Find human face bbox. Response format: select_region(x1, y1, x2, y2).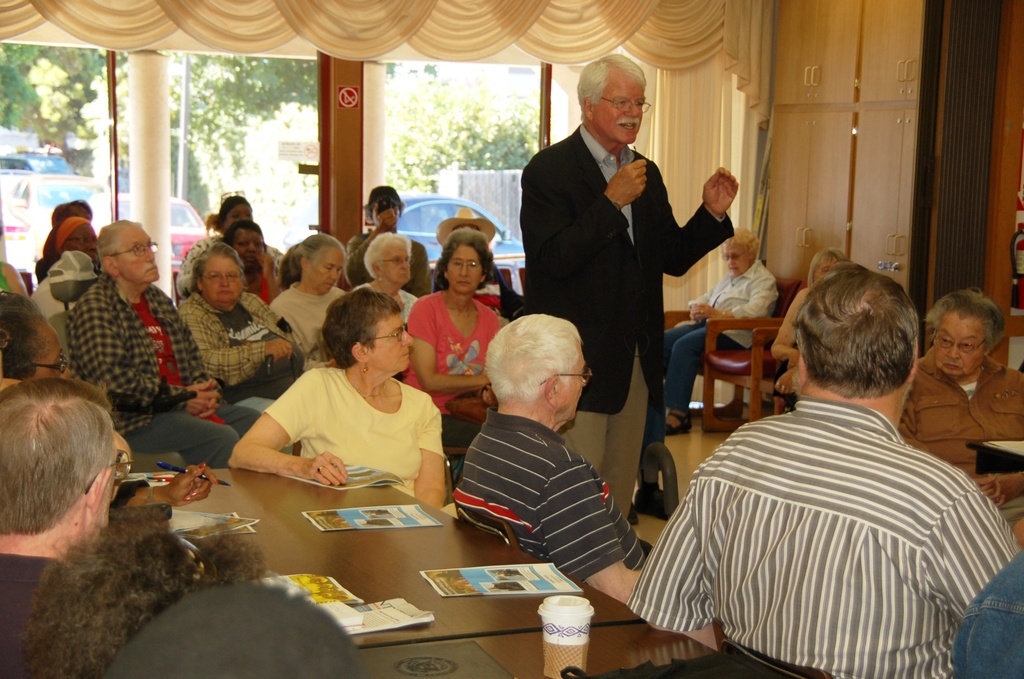
select_region(600, 67, 647, 145).
